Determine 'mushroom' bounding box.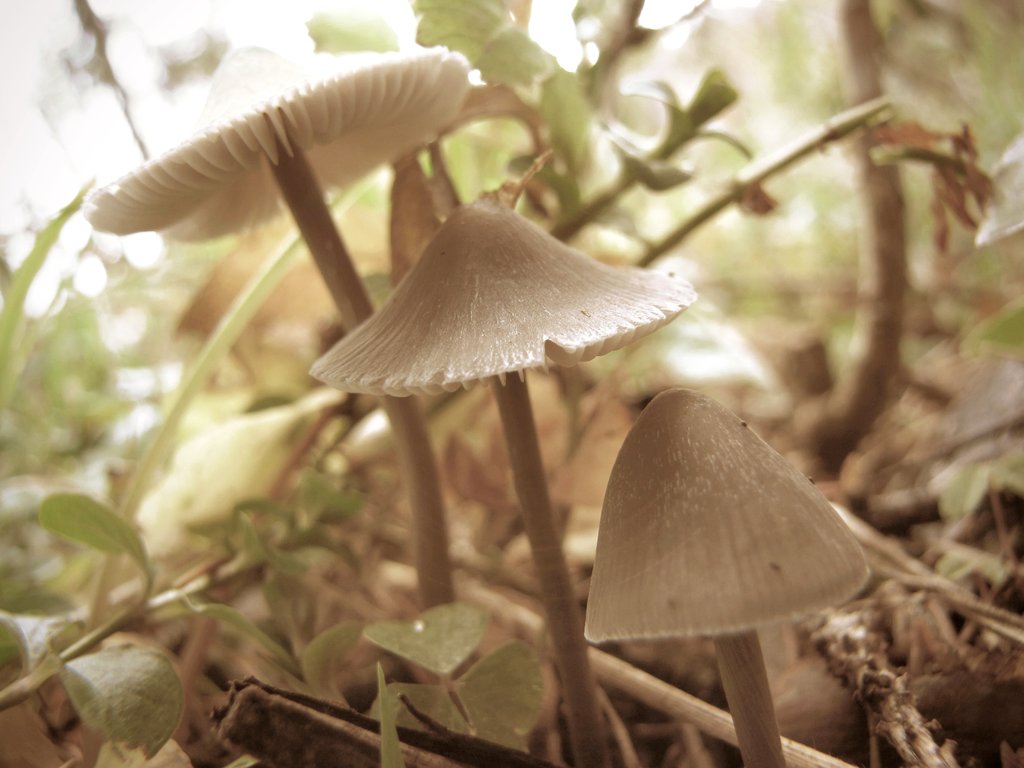
Determined: (left=583, top=388, right=872, bottom=767).
